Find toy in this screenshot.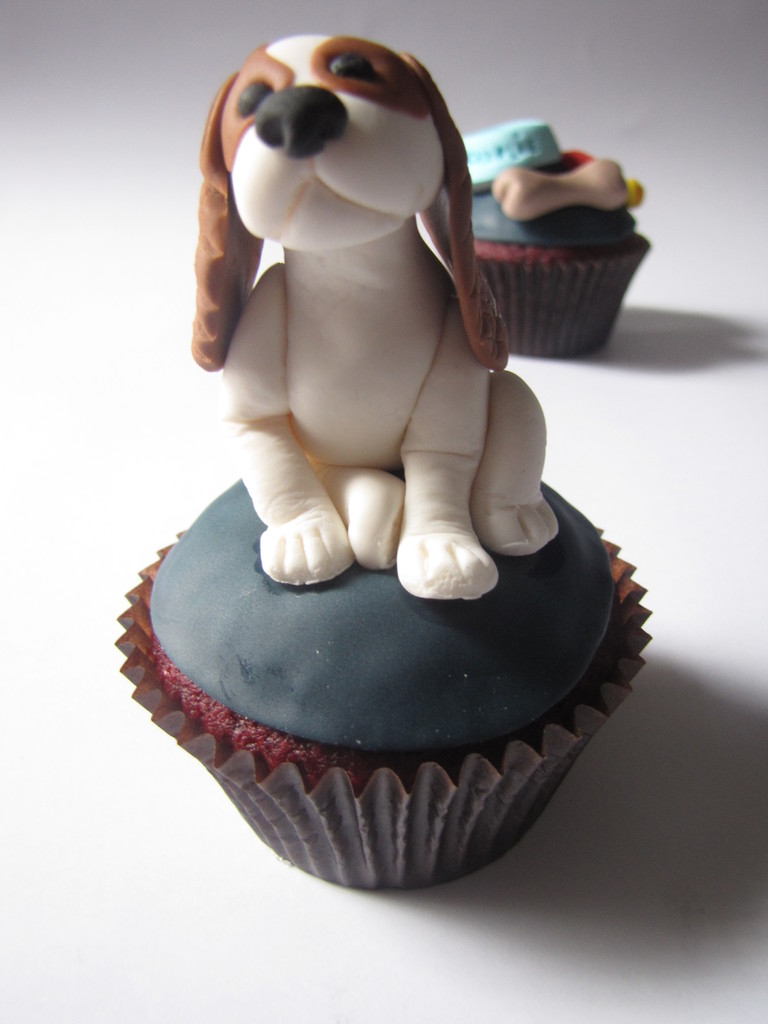
The bounding box for toy is detection(186, 40, 563, 603).
